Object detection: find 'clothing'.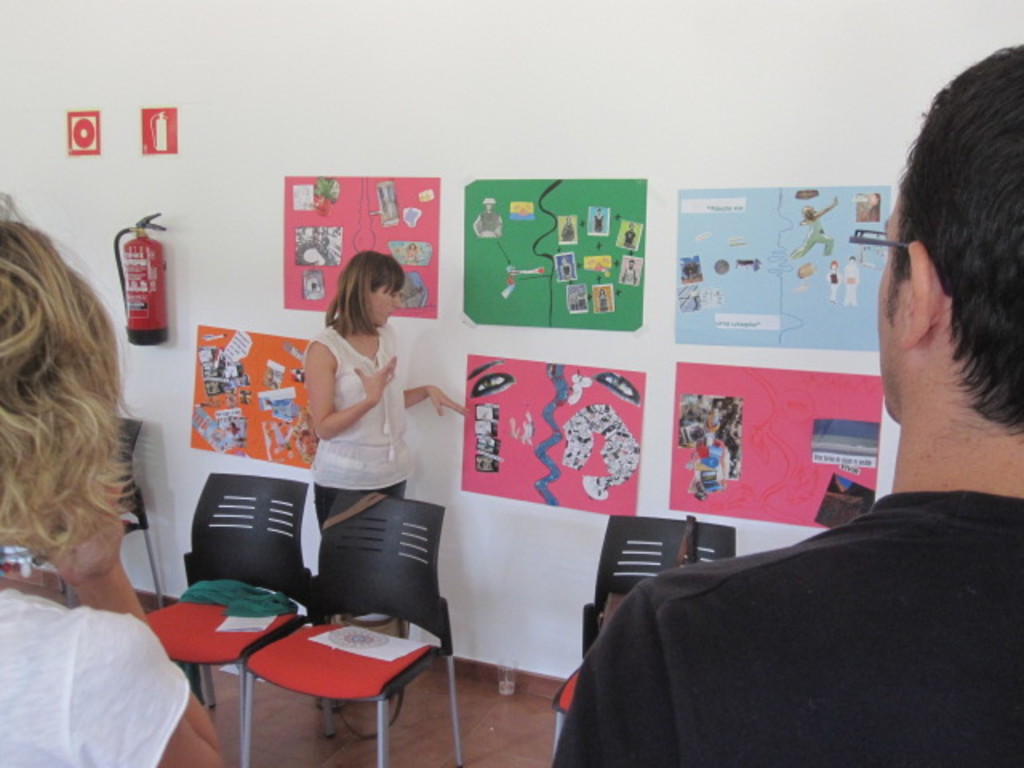
left=301, top=317, right=406, bottom=534.
